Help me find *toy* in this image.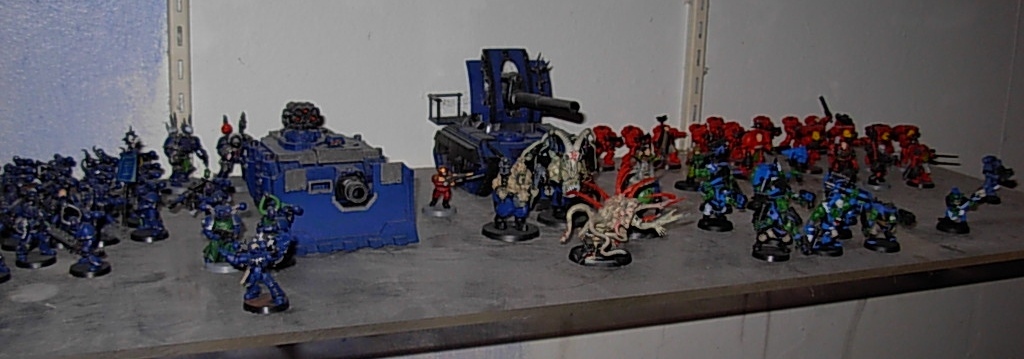
Found it: (x1=0, y1=171, x2=62, y2=215).
